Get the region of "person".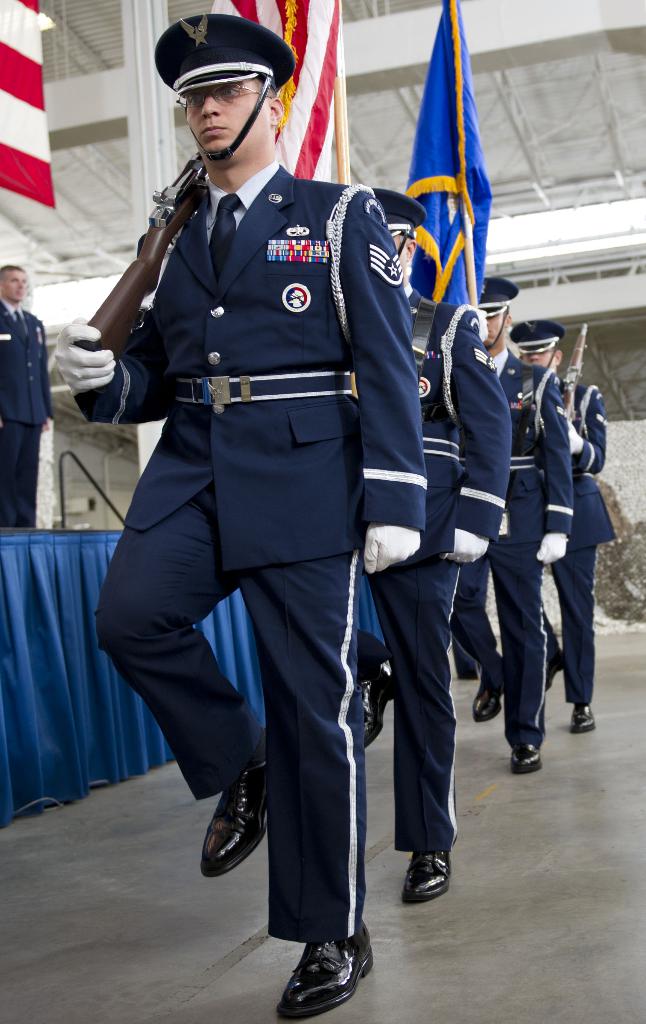
[x1=107, y1=35, x2=439, y2=965].
